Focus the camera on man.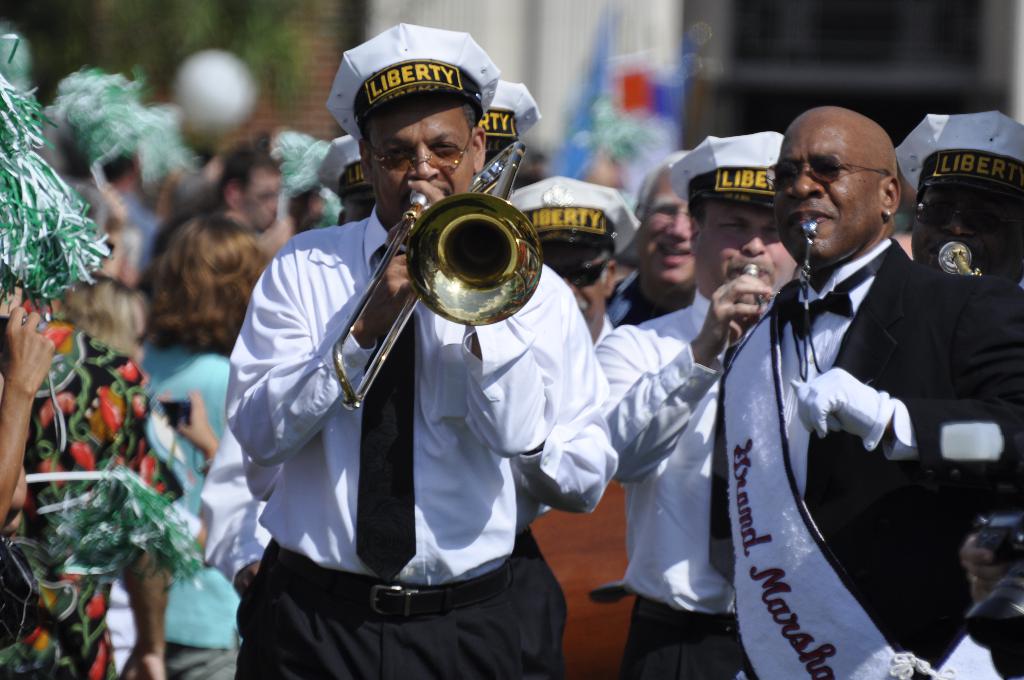
Focus region: 222/149/294/259.
